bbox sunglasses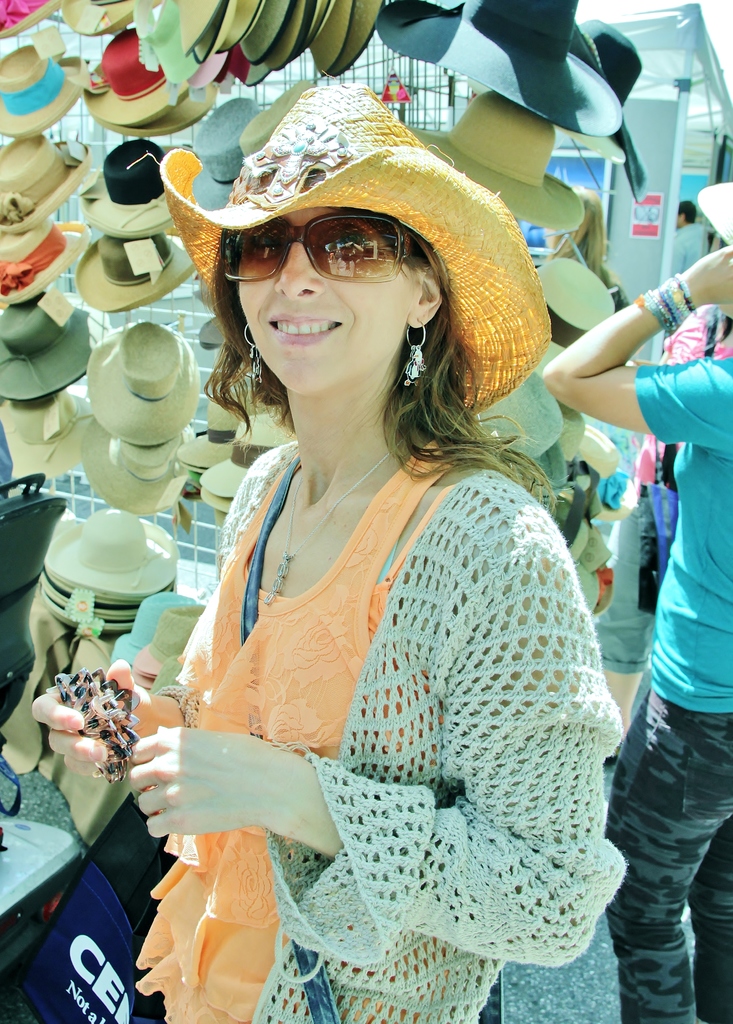
(left=225, top=213, right=433, bottom=281)
